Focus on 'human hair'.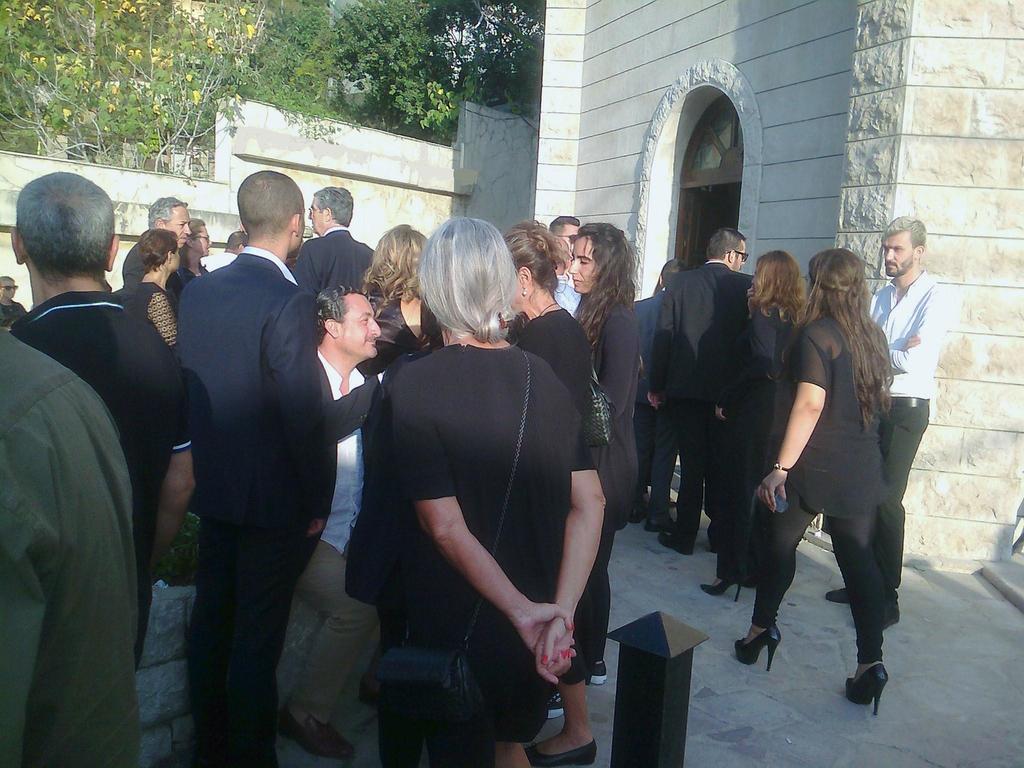
Focused at rect(147, 193, 186, 227).
